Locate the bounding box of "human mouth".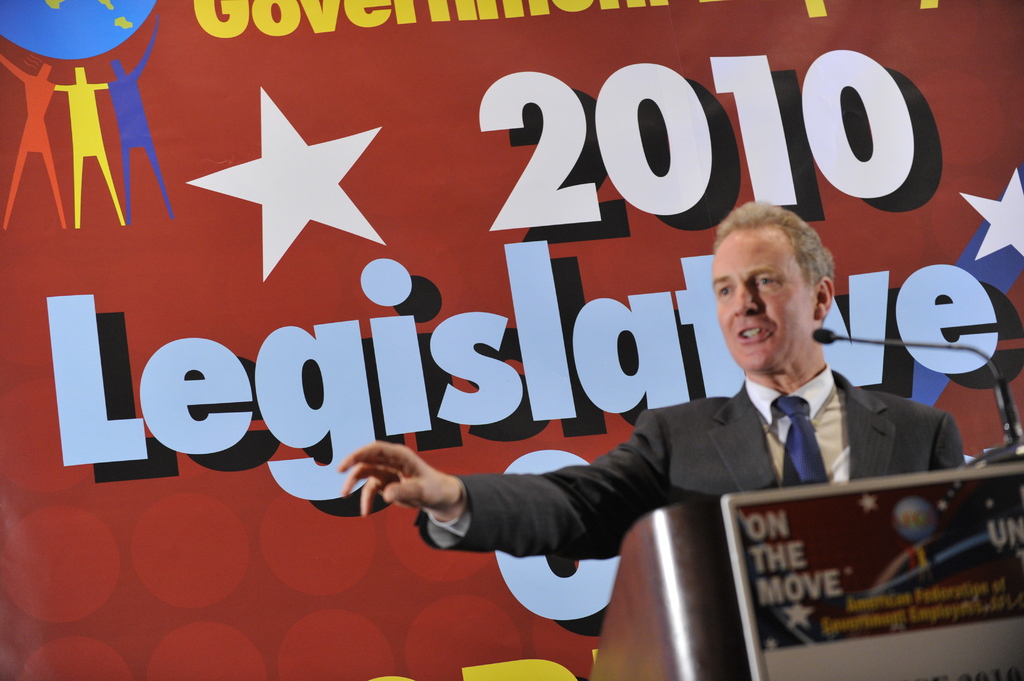
Bounding box: BBox(738, 327, 763, 341).
